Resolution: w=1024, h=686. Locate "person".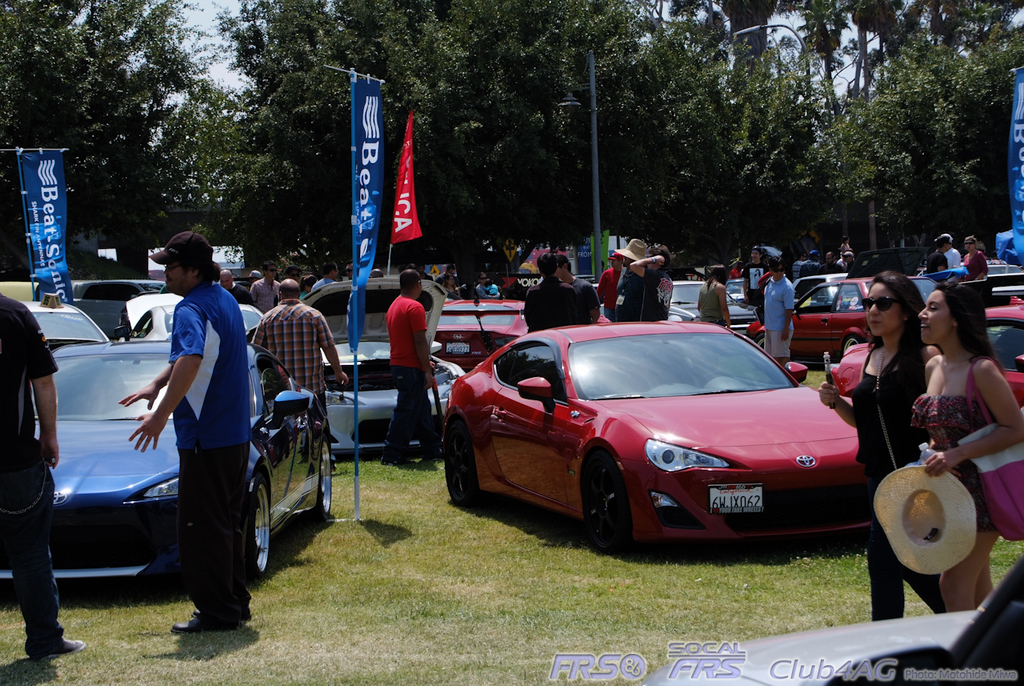
bbox=[257, 263, 283, 320].
